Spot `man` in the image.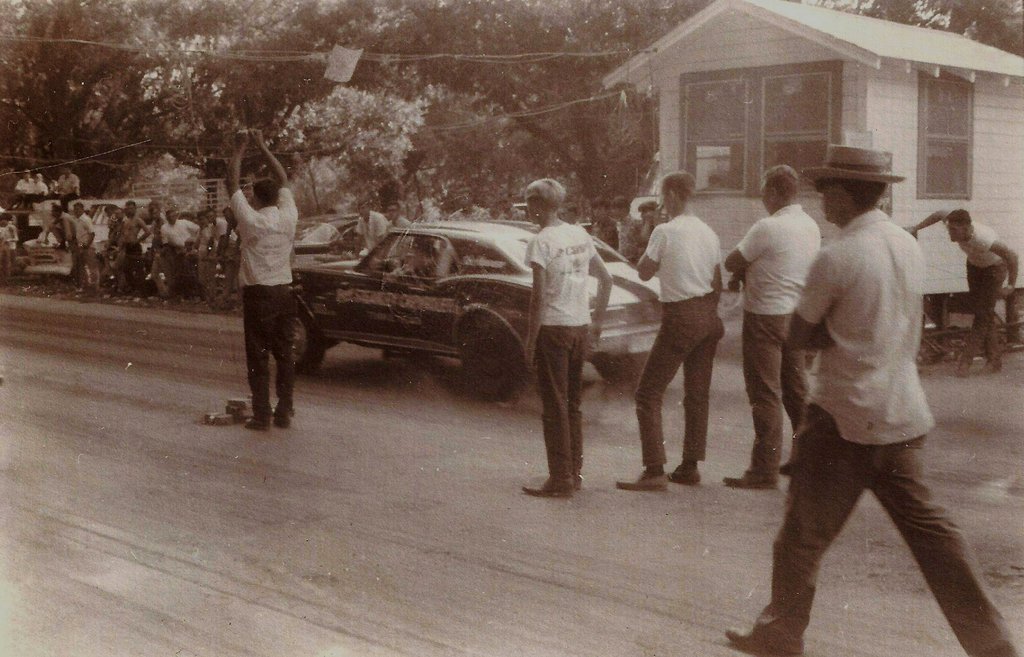
`man` found at crop(908, 205, 1022, 373).
